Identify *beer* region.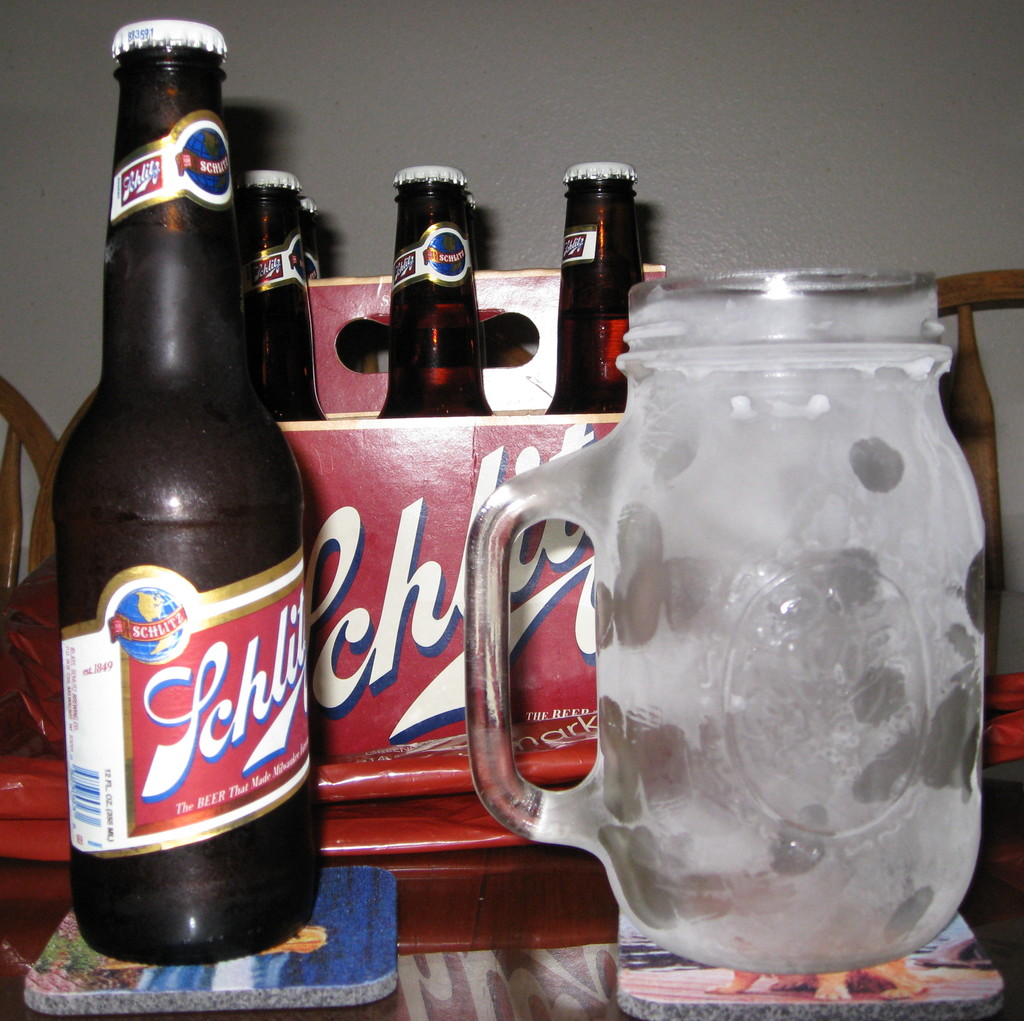
Region: detection(247, 164, 336, 424).
